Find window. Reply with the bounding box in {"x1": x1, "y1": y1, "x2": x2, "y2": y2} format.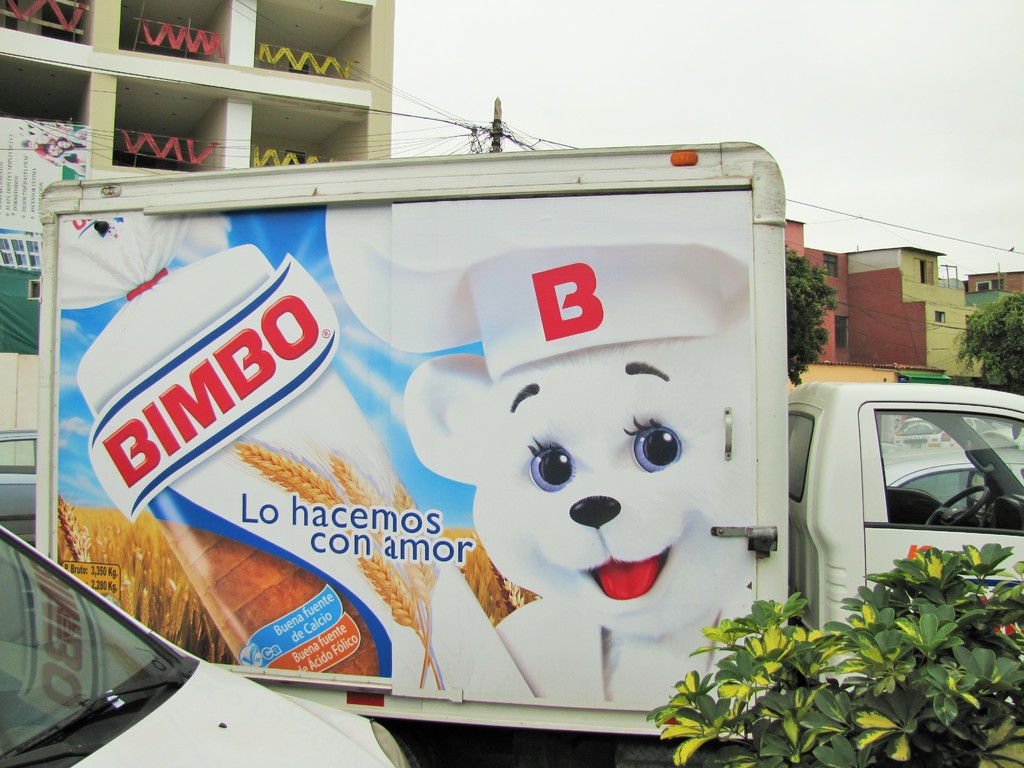
{"x1": 917, "y1": 257, "x2": 941, "y2": 296}.
